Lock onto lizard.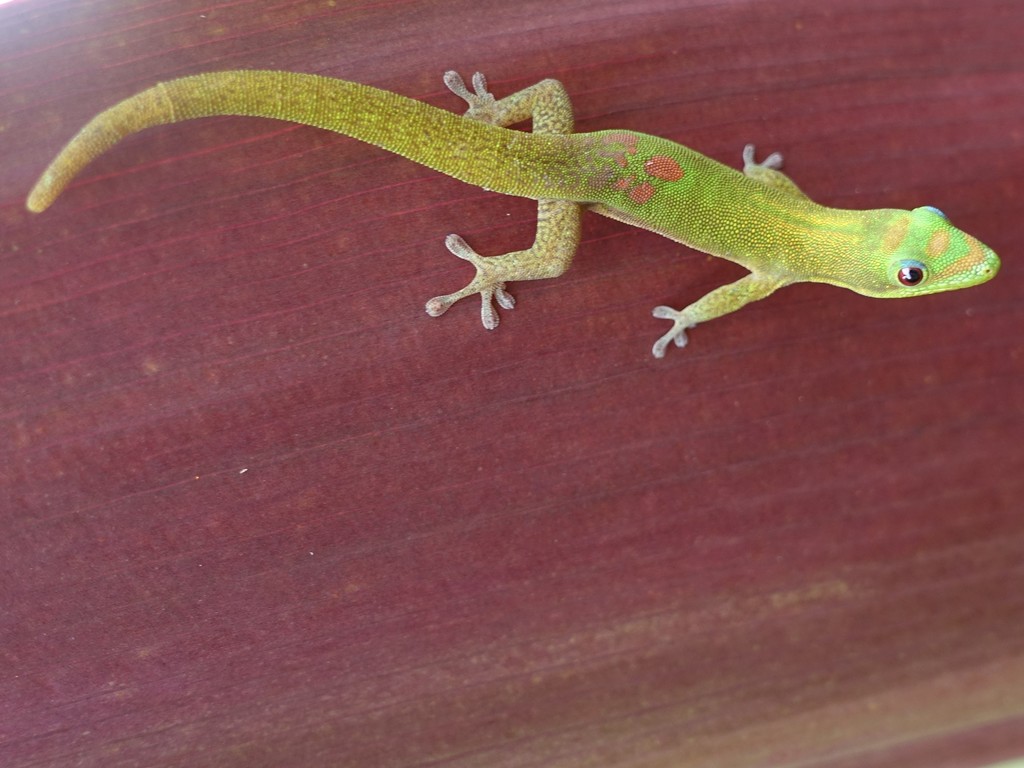
Locked: 31, 70, 996, 354.
